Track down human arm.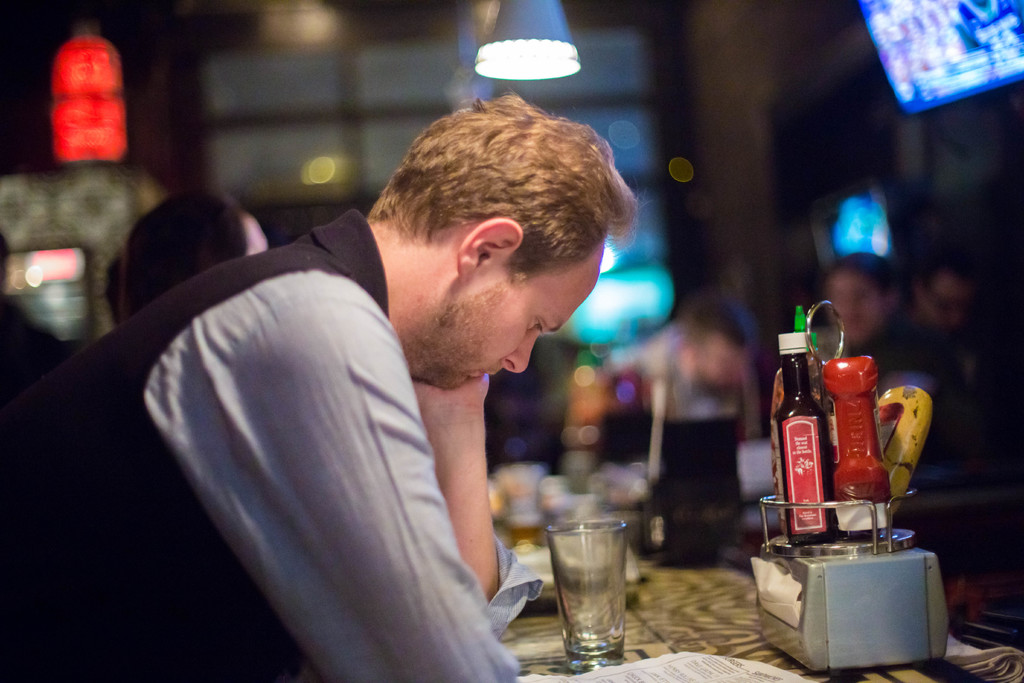
Tracked to pyautogui.locateOnScreen(167, 276, 524, 682).
